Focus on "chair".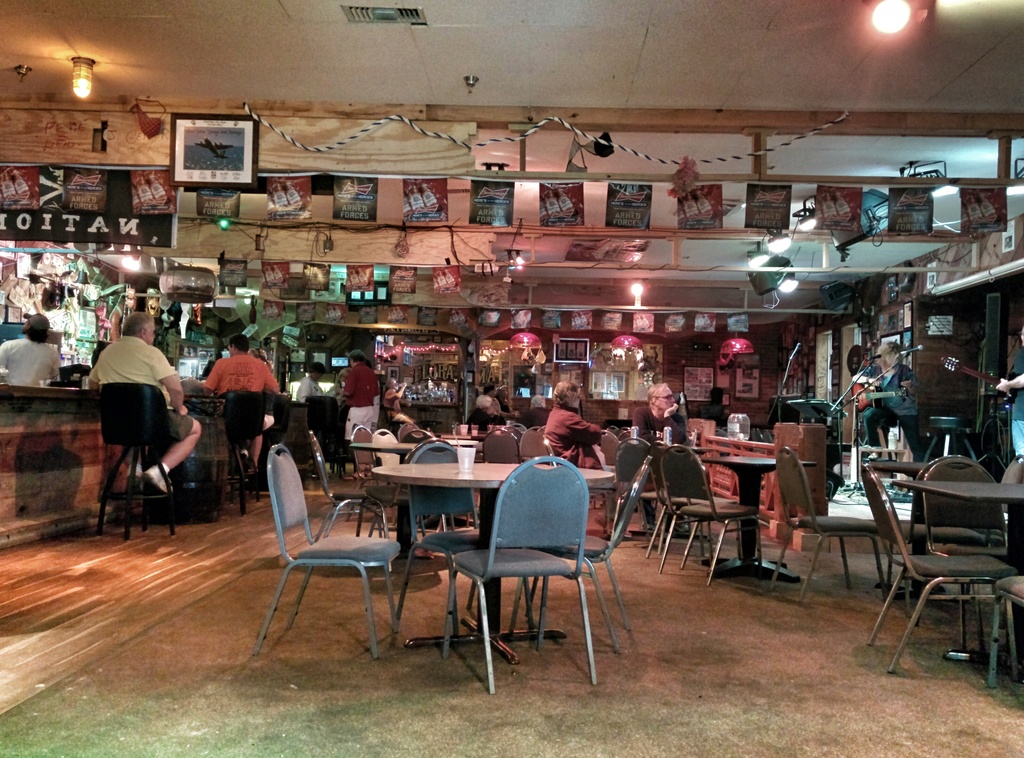
Focused at bbox=[404, 428, 435, 526].
